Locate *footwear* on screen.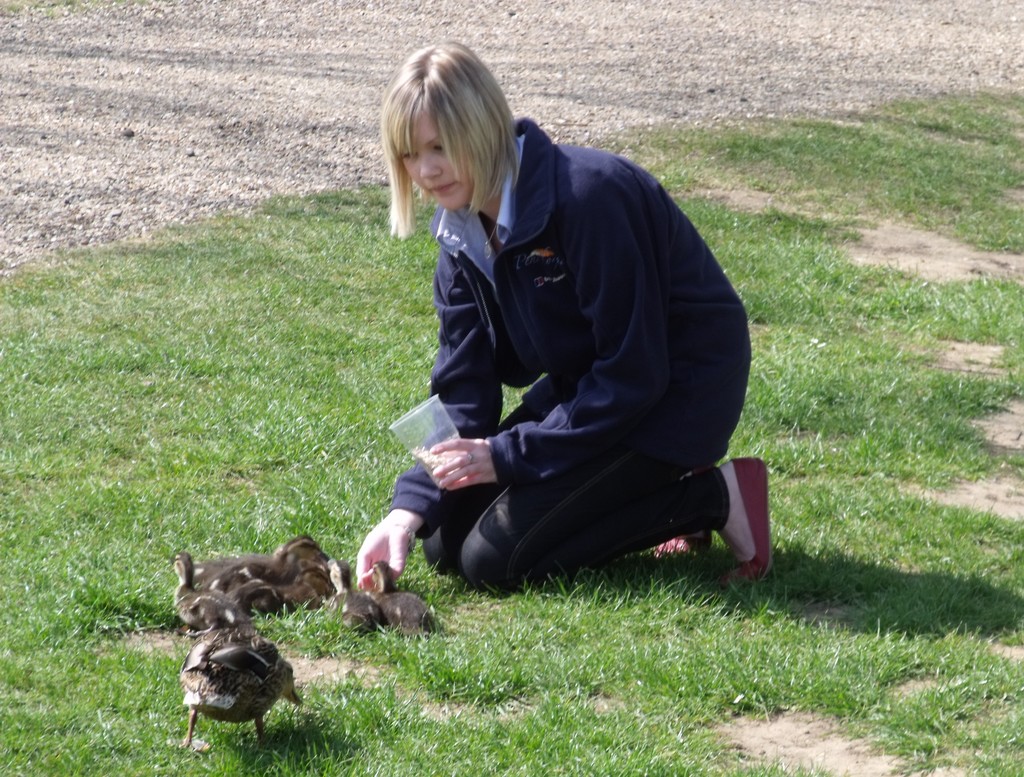
On screen at crop(651, 530, 714, 557).
